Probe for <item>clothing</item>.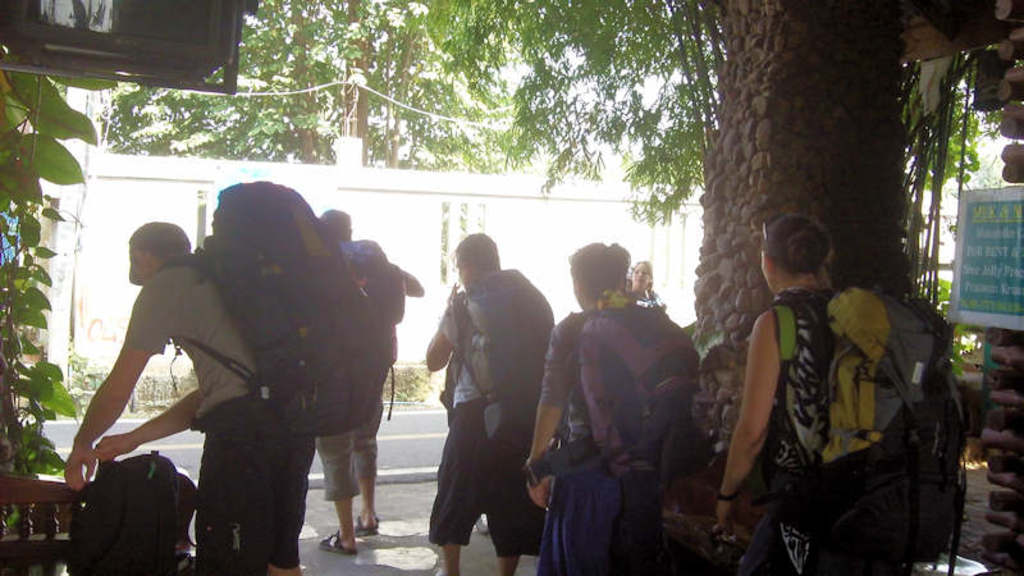
Probe result: 754:293:895:575.
